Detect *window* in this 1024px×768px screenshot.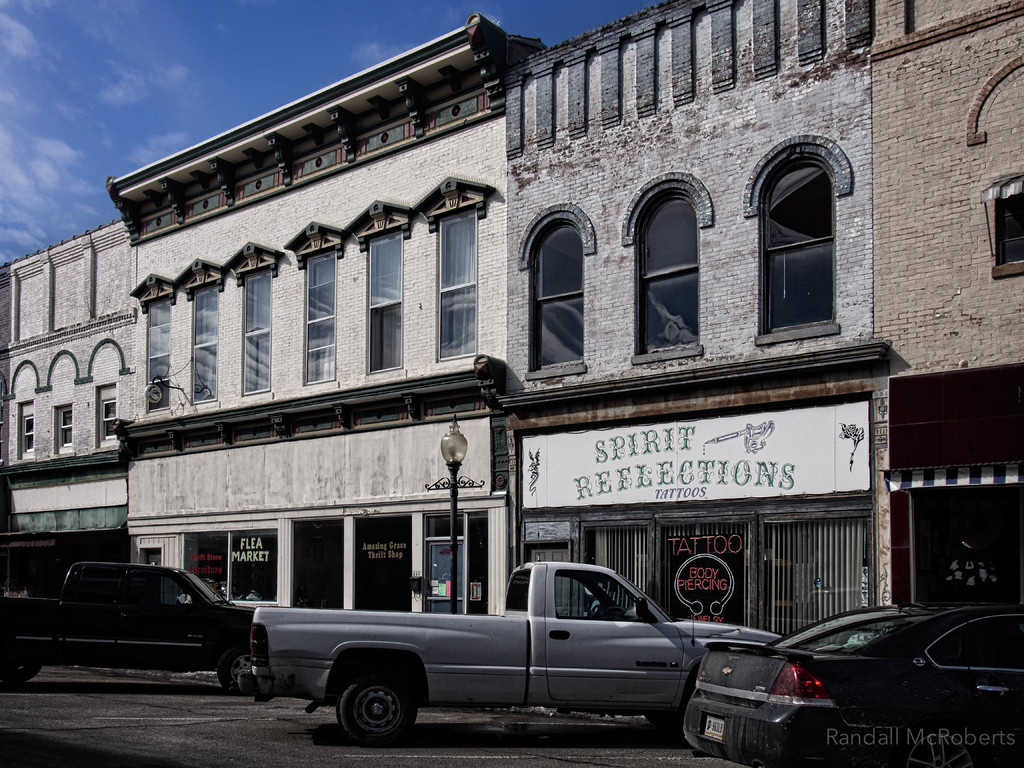
Detection: (628, 181, 702, 358).
